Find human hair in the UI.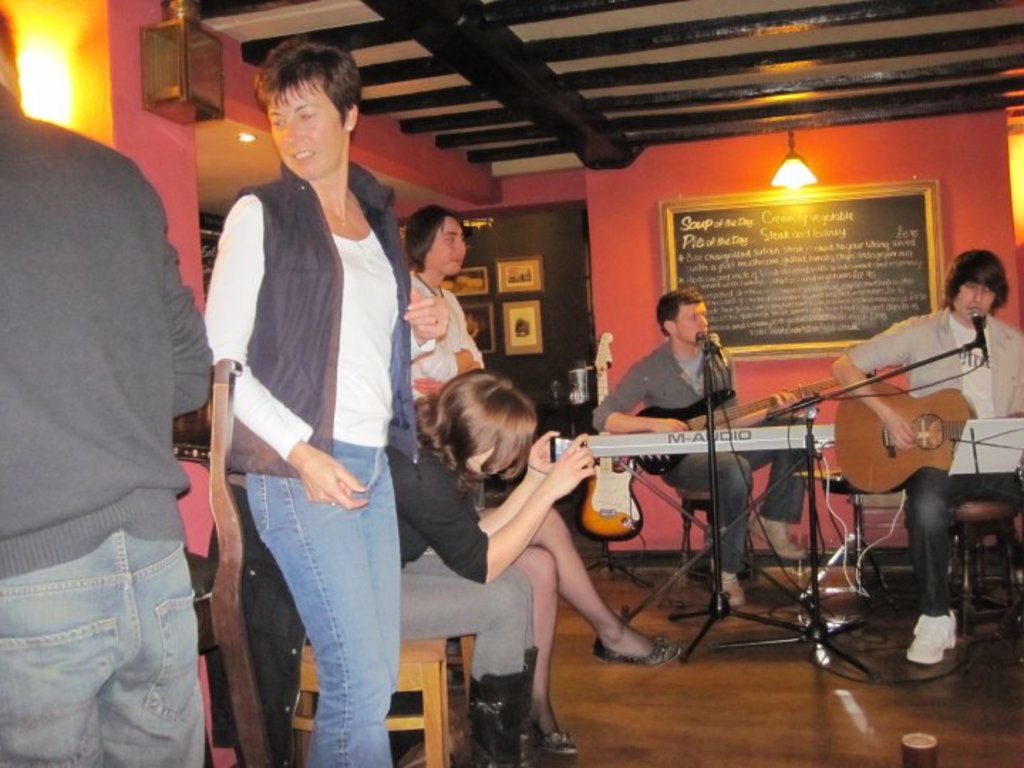
UI element at 250:31:364:114.
